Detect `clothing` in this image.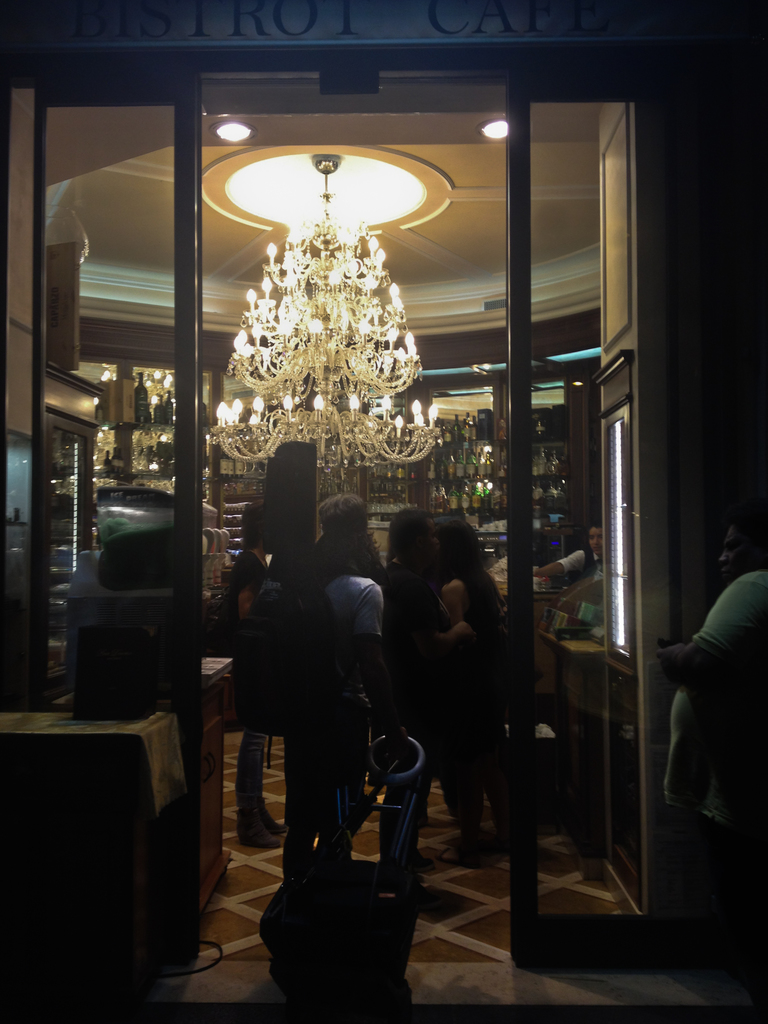
Detection: 380:566:483:813.
